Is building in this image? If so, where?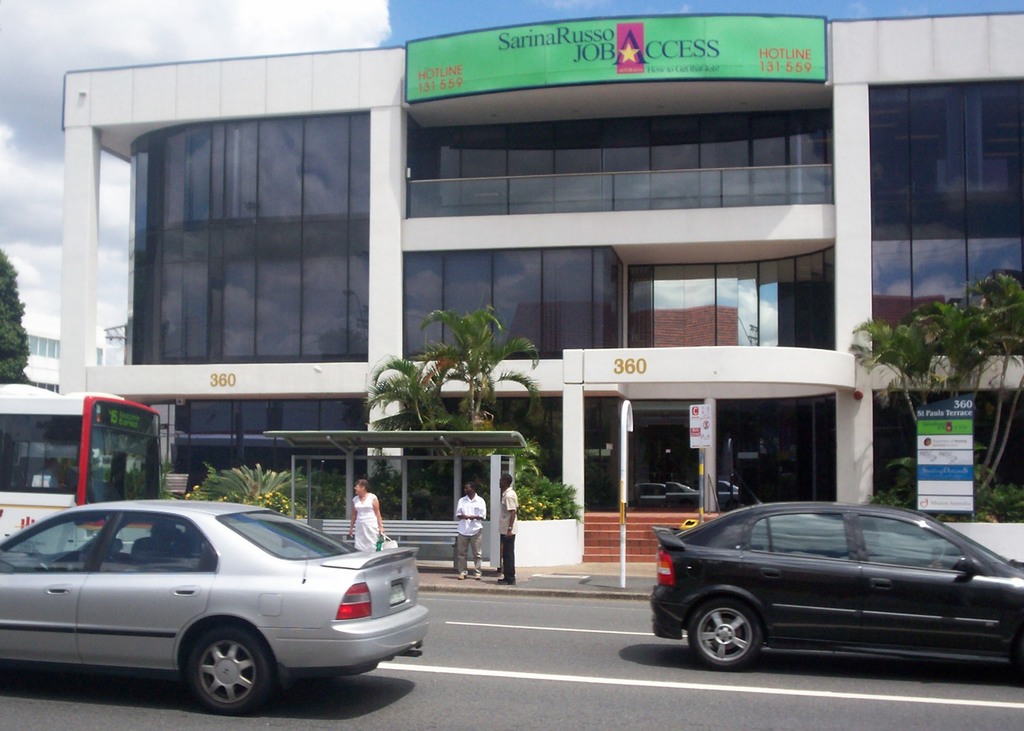
Yes, at 54, 0, 1023, 524.
